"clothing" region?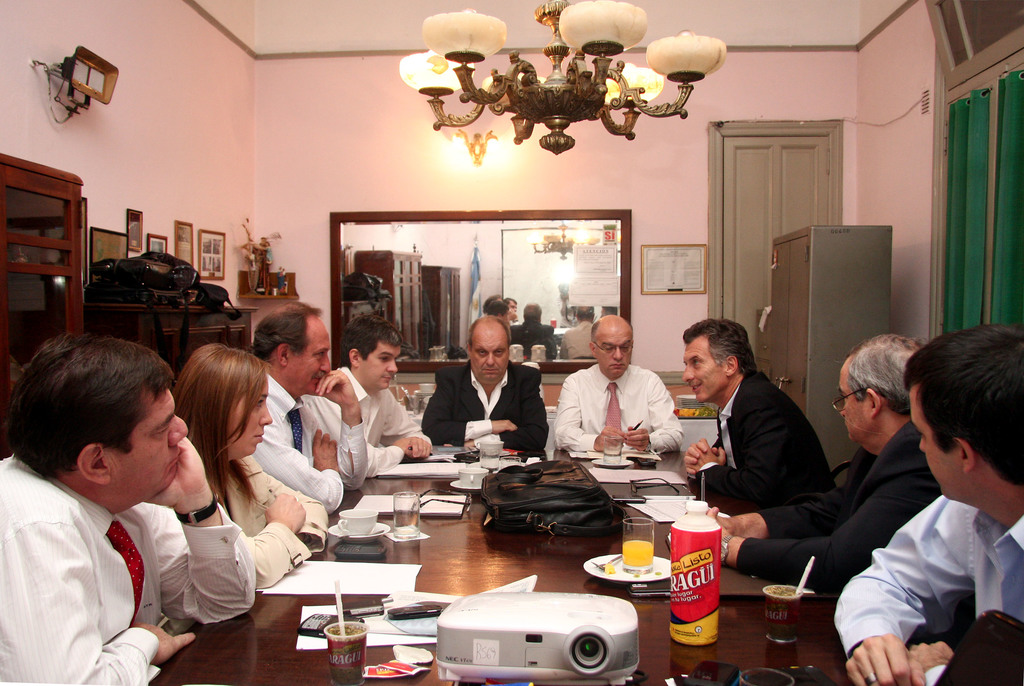
pyautogui.locateOnScreen(422, 352, 548, 457)
